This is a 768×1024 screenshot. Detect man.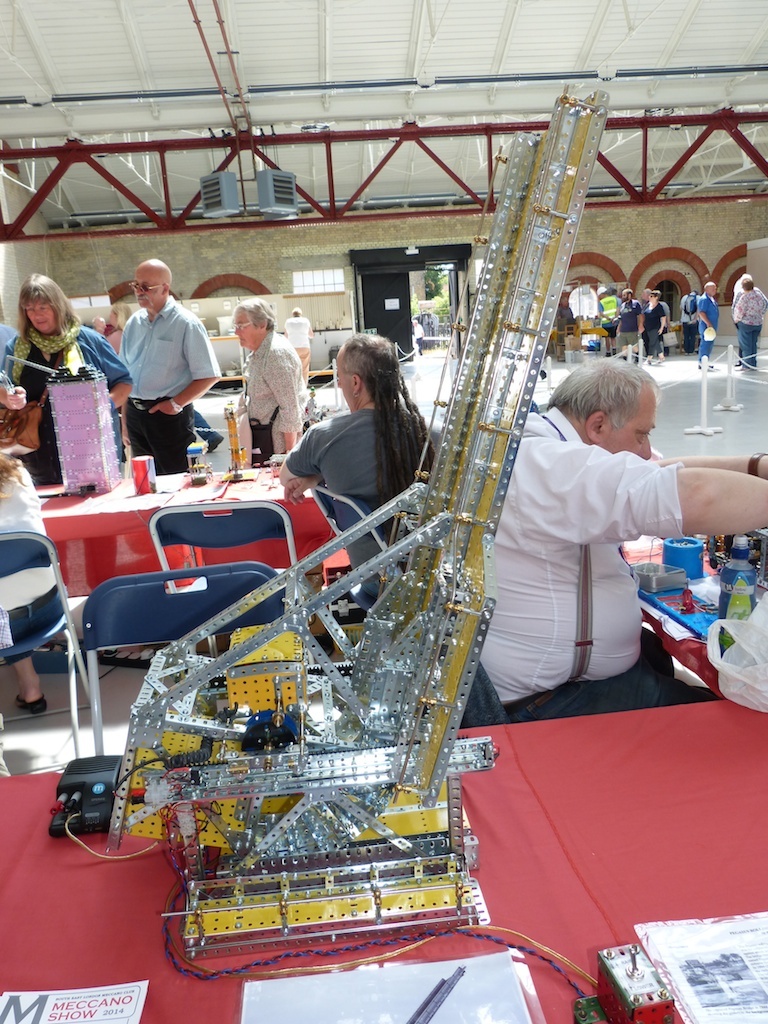
bbox=[622, 287, 644, 363].
